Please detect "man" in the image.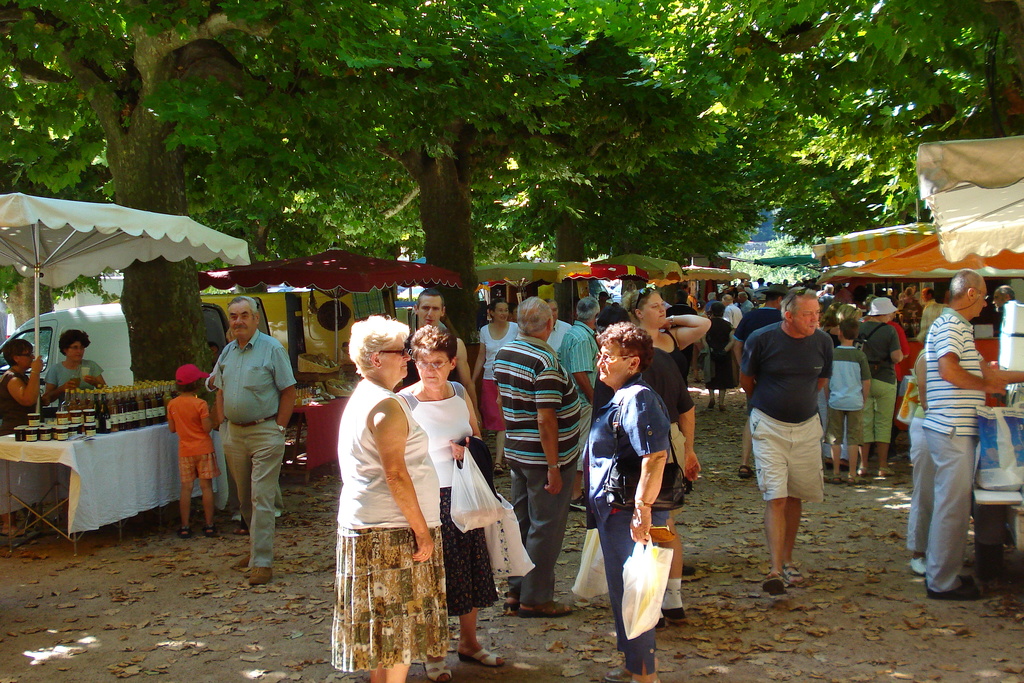
select_region(409, 292, 479, 400).
